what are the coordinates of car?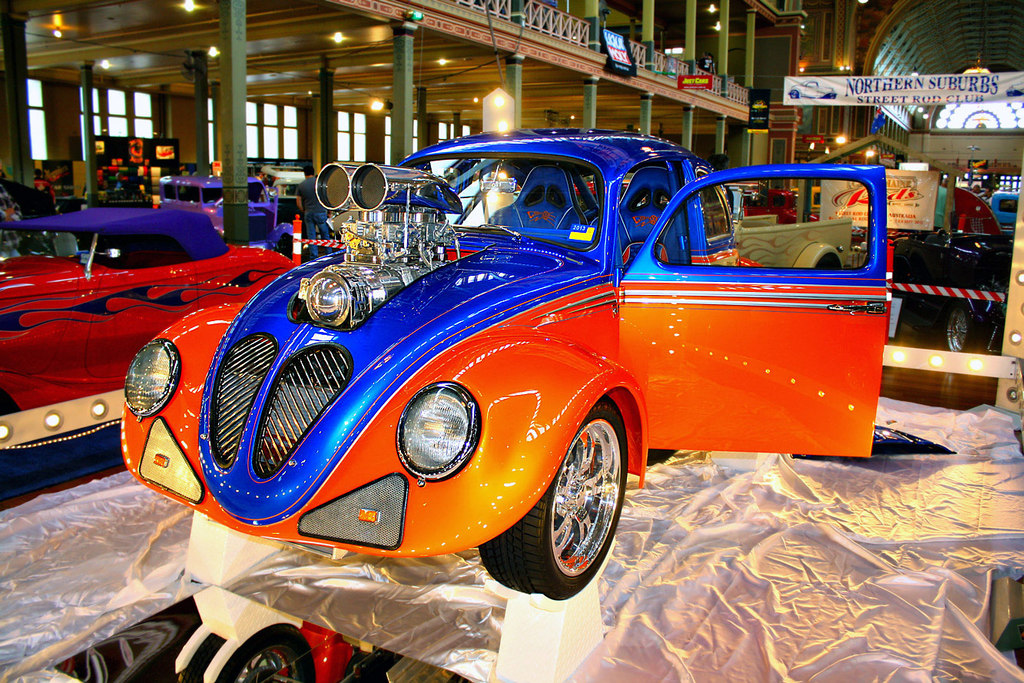
bbox(121, 121, 890, 602).
